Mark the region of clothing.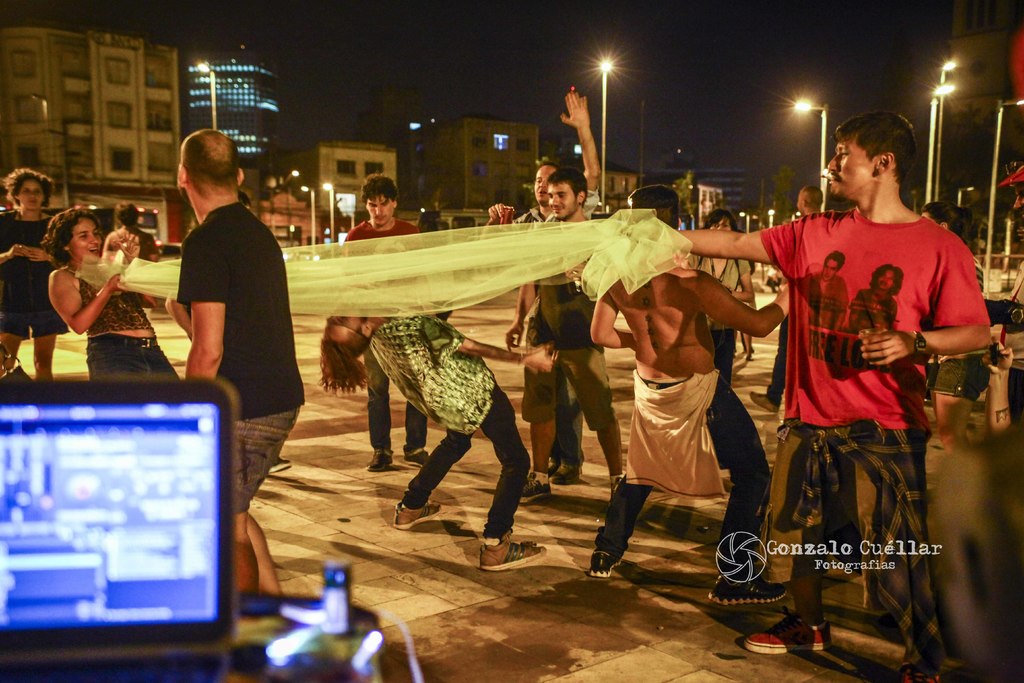
Region: bbox=(495, 201, 604, 423).
